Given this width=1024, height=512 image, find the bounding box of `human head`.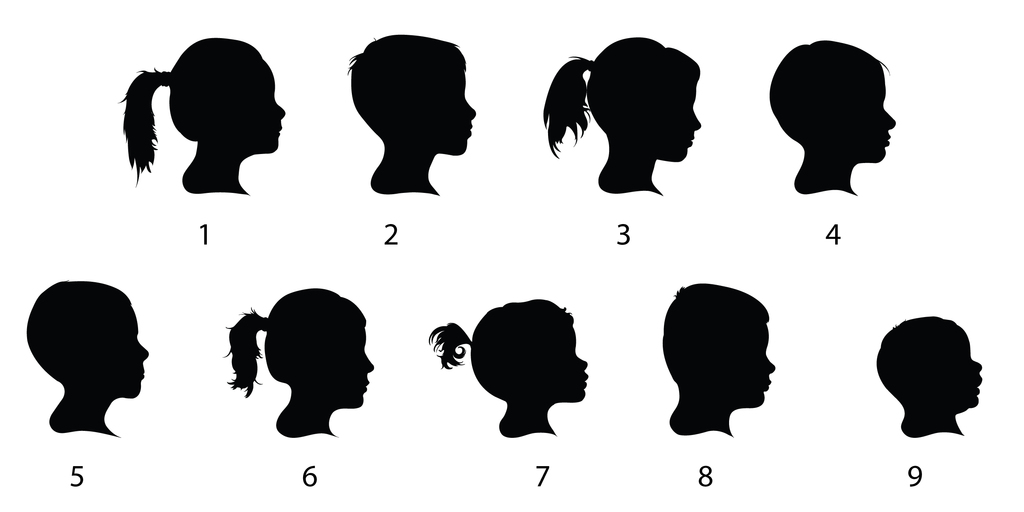
bbox(877, 319, 982, 414).
